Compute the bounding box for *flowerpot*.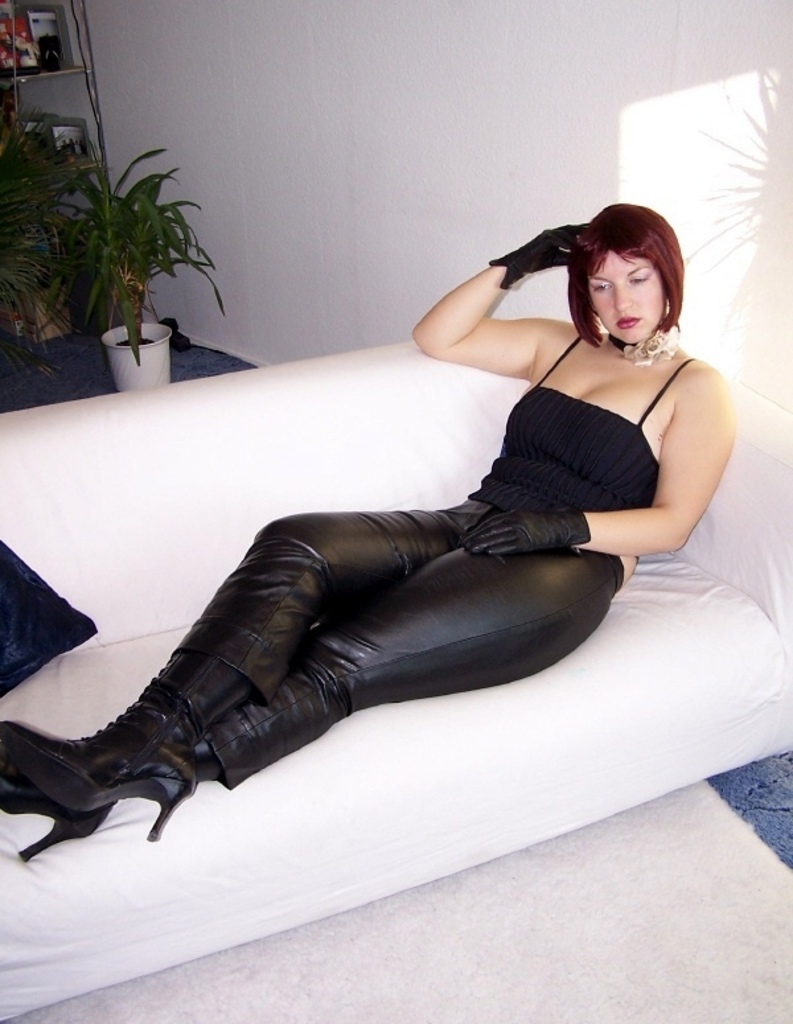
{"left": 102, "top": 326, "right": 170, "bottom": 391}.
